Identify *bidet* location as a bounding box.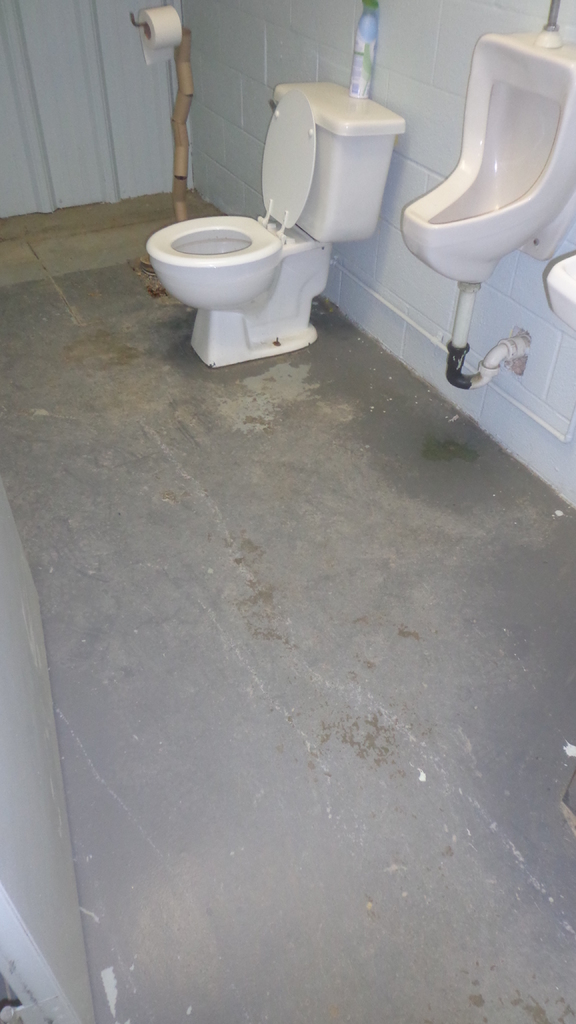
locate(150, 217, 285, 372).
